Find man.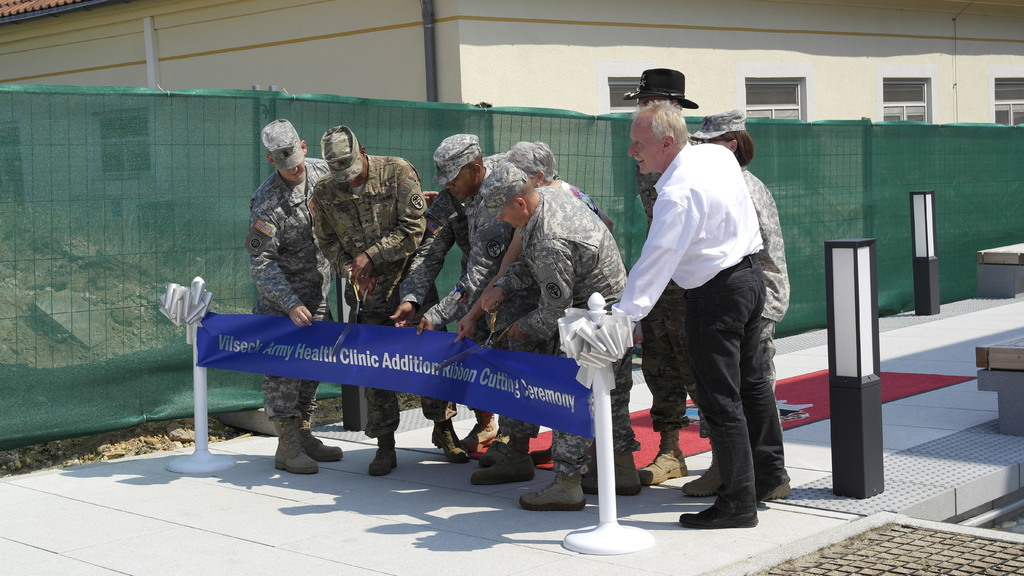
(x1=385, y1=132, x2=518, y2=492).
